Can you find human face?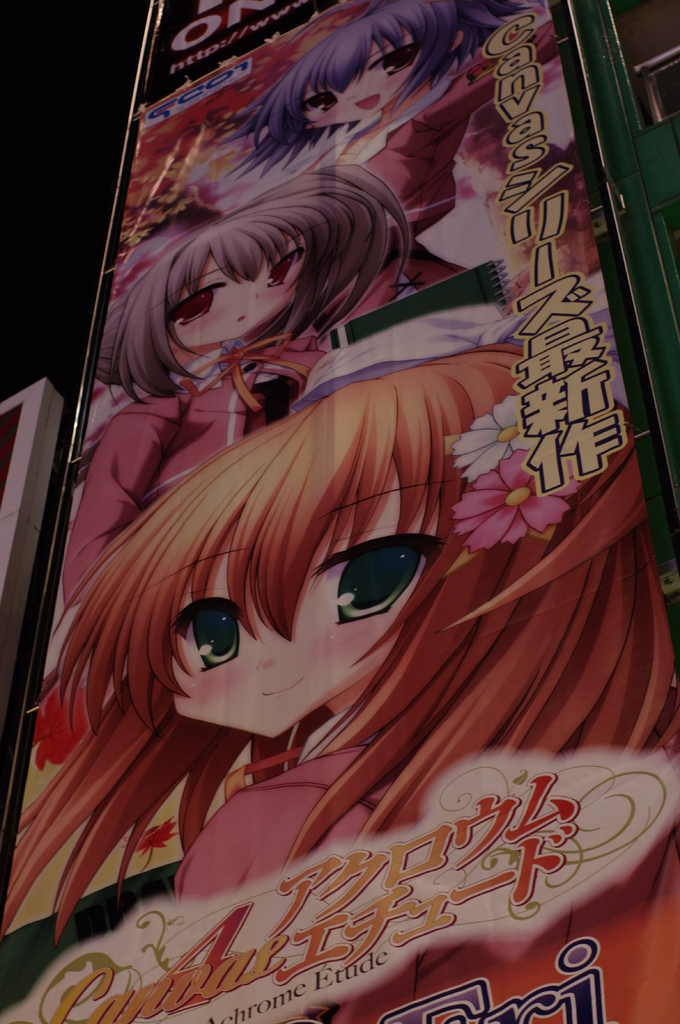
Yes, bounding box: (162, 246, 311, 351).
